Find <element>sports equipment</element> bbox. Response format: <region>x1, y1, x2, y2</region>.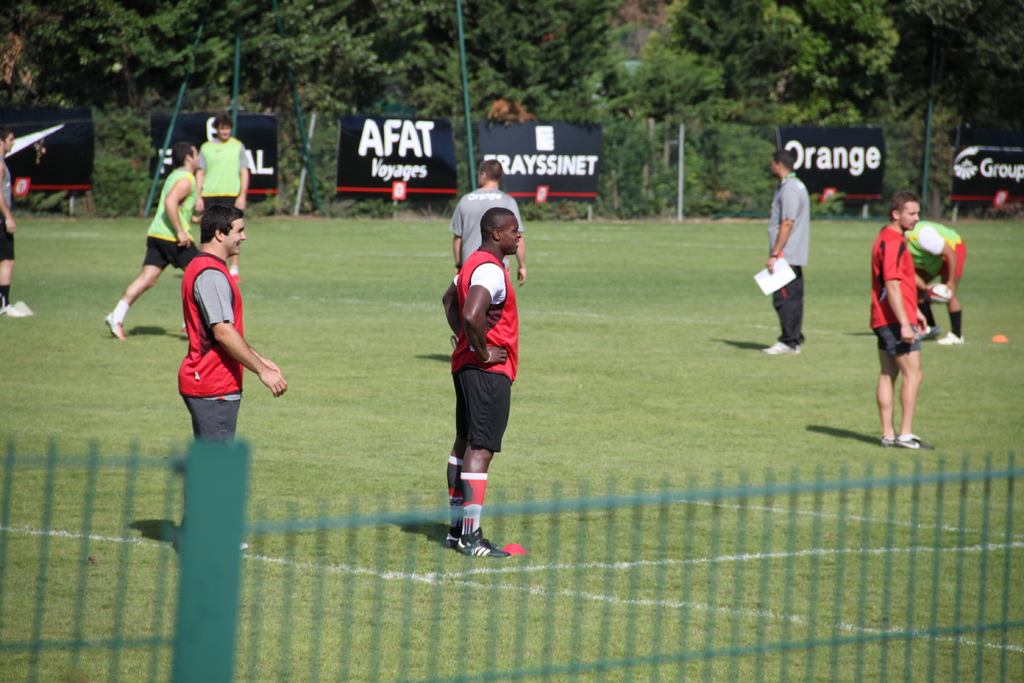
<region>936, 334, 964, 347</region>.
